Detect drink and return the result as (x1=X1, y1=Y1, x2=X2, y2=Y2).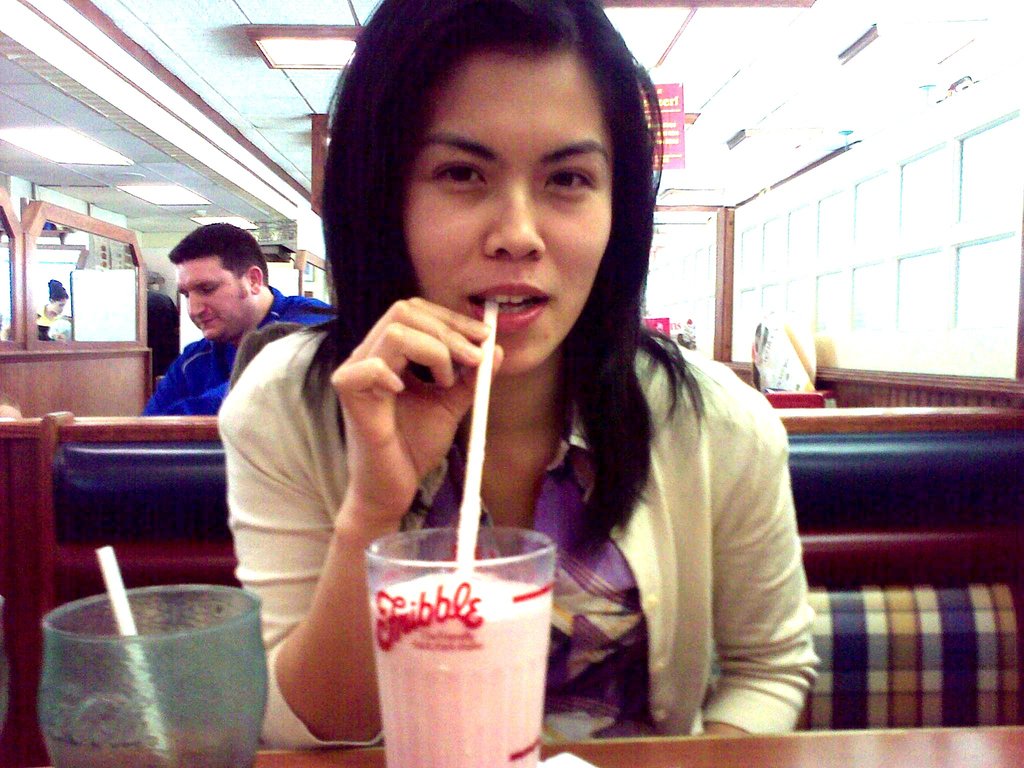
(x1=372, y1=567, x2=550, y2=767).
